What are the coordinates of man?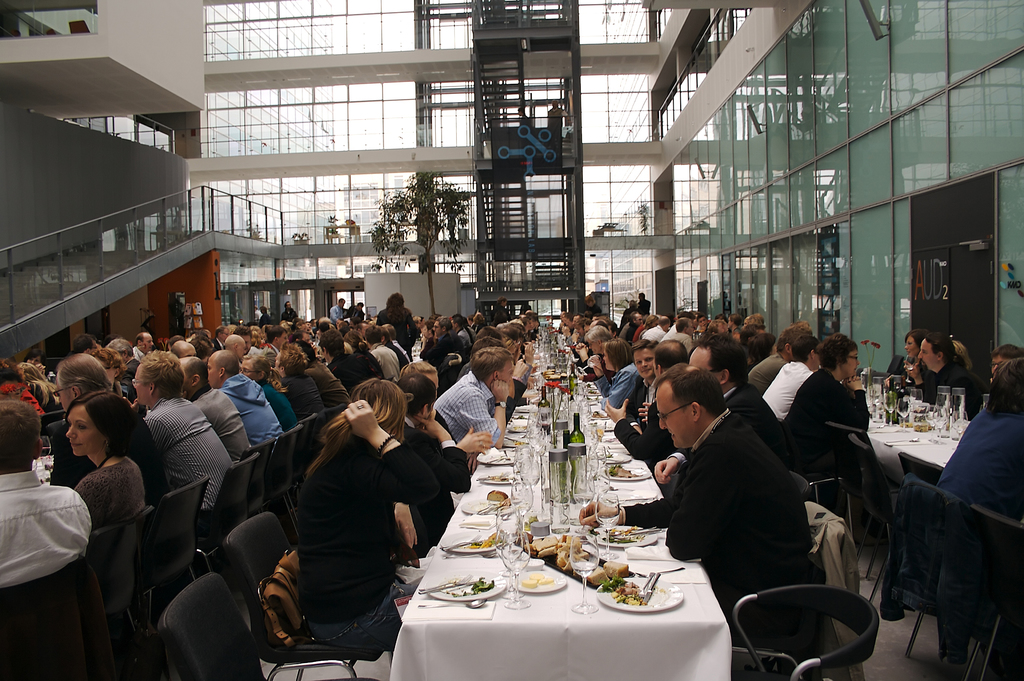
{"x1": 616, "y1": 311, "x2": 643, "y2": 340}.
